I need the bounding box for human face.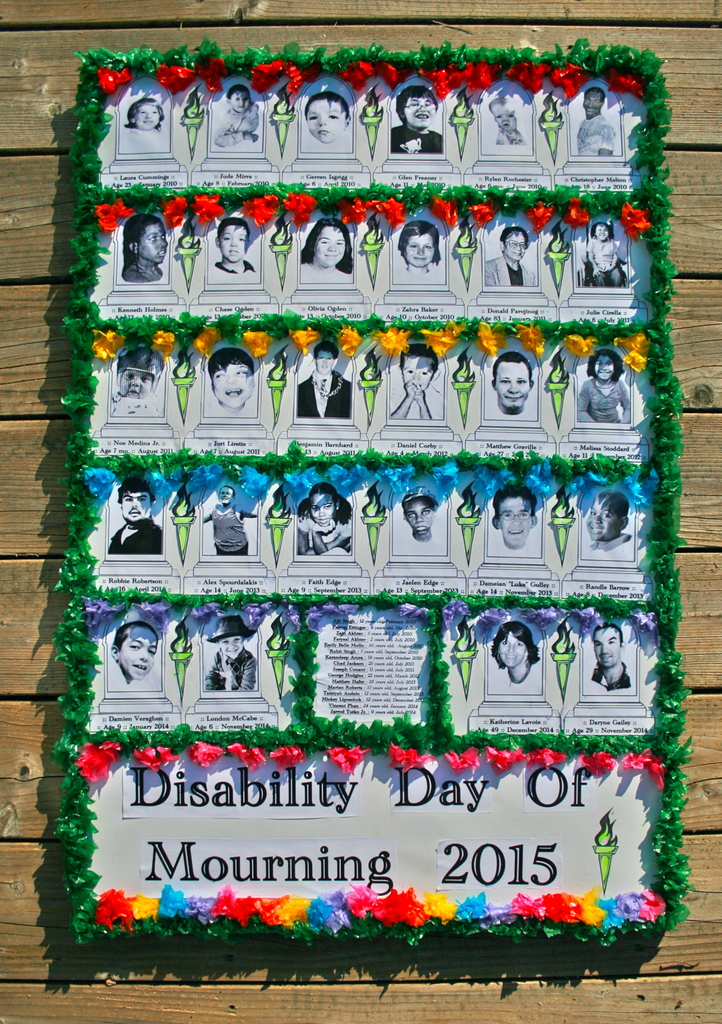
Here it is: <box>496,626,522,676</box>.
